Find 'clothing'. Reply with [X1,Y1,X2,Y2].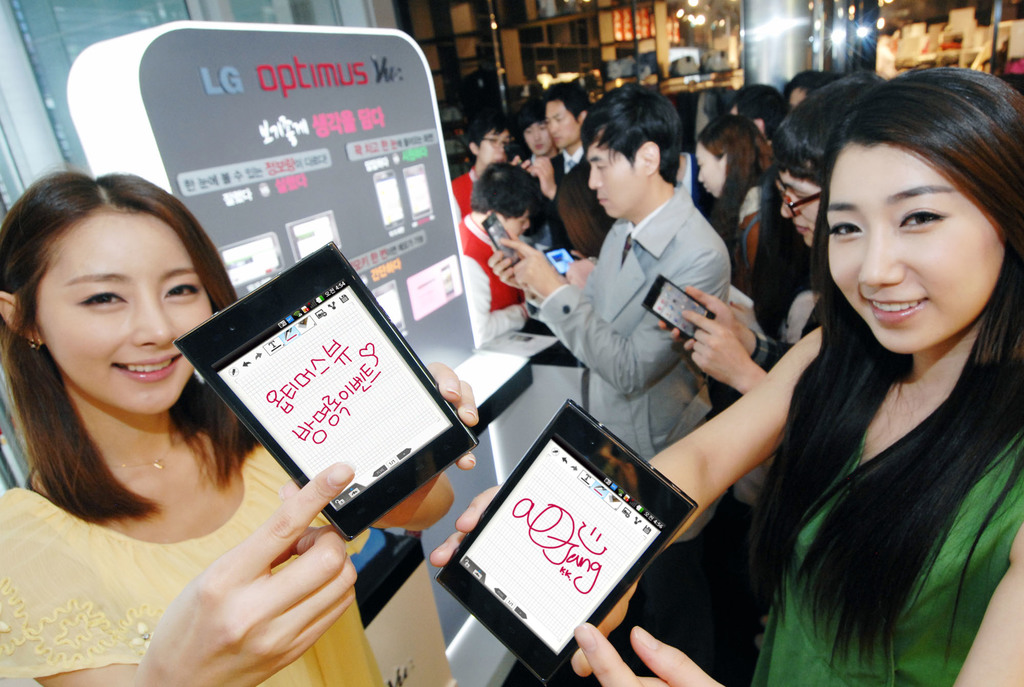
[0,440,376,686].
